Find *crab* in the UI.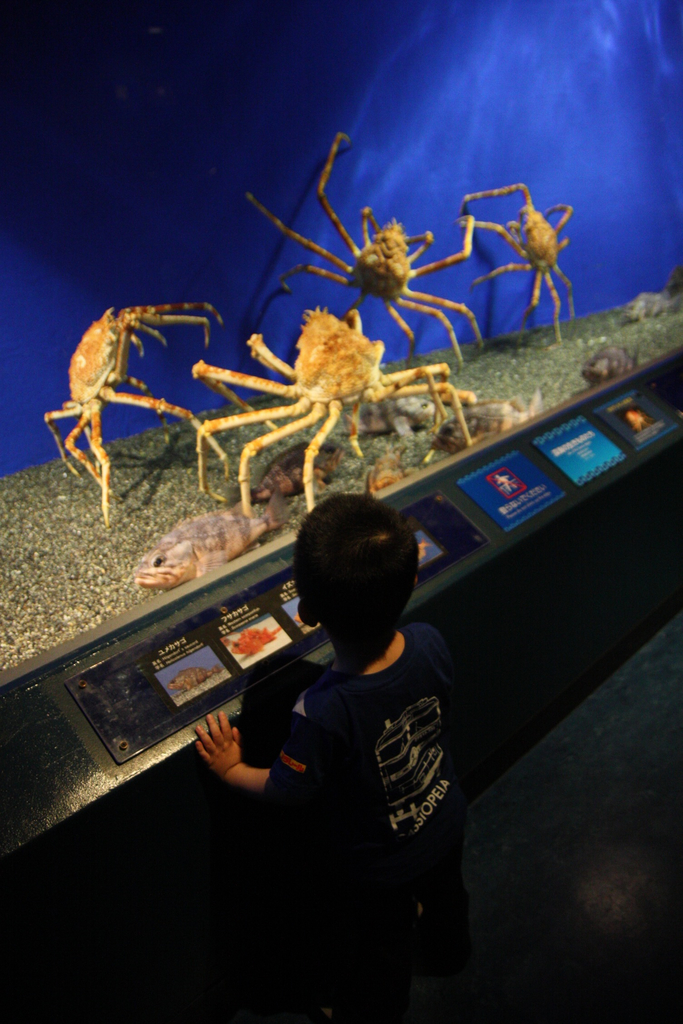
UI element at pyautogui.locateOnScreen(190, 303, 470, 518).
